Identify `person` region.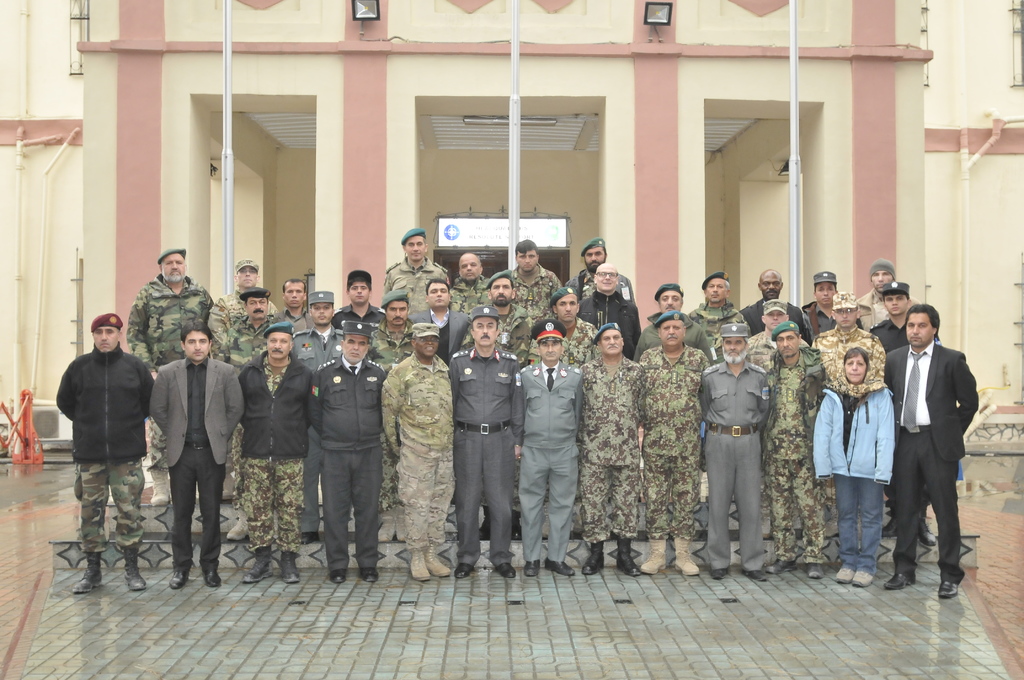
Region: select_region(332, 270, 385, 332).
